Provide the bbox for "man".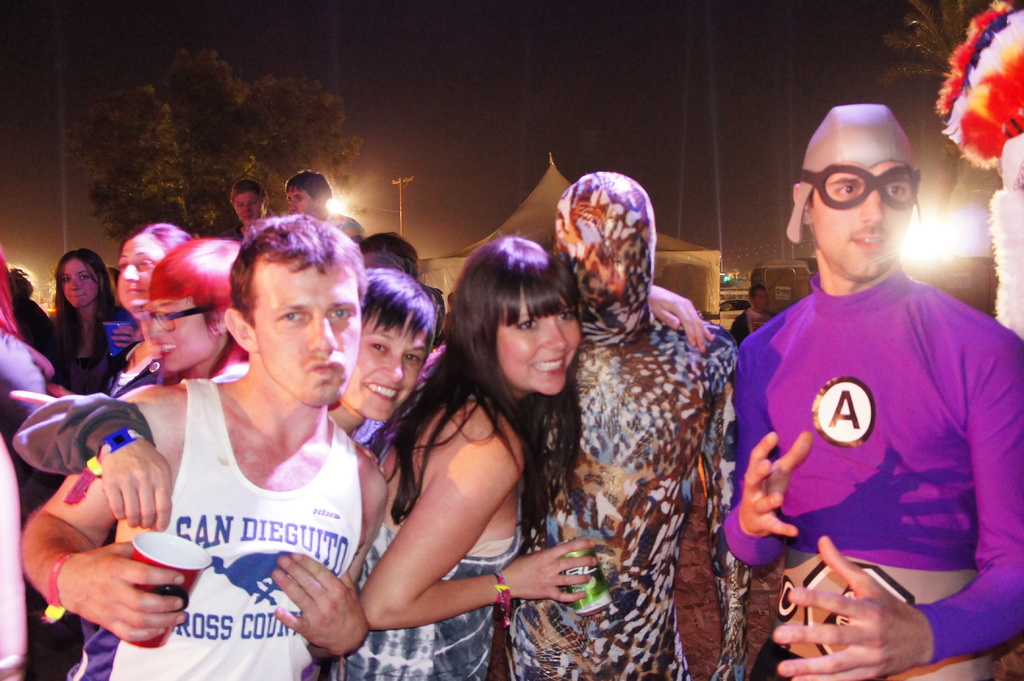
739,88,1000,680.
